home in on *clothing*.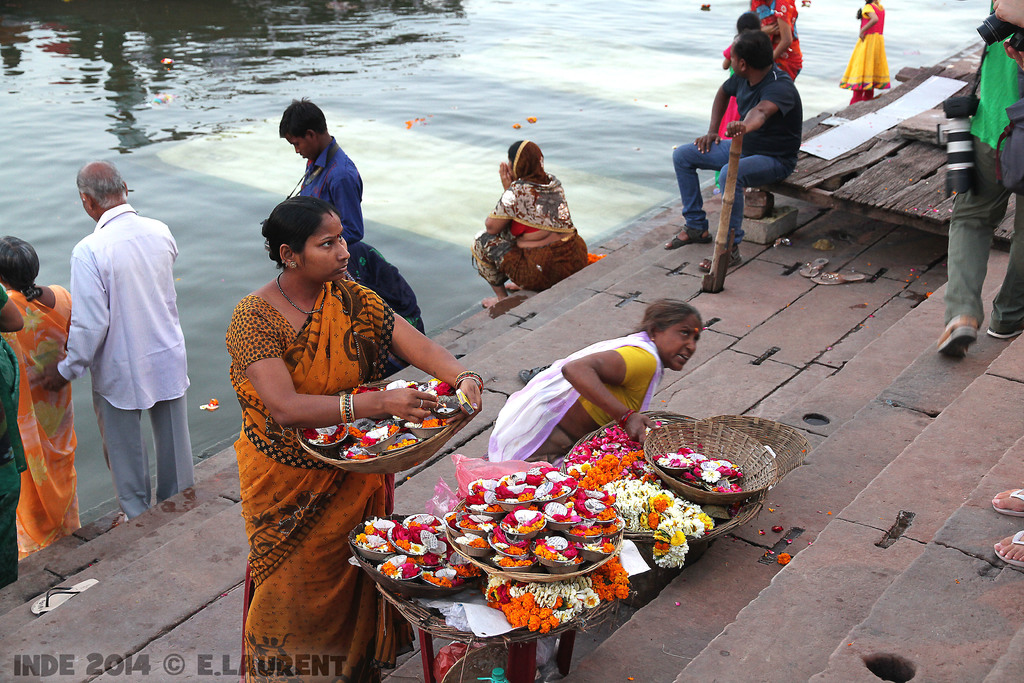
Homed in at {"left": 836, "top": 0, "right": 892, "bottom": 105}.
